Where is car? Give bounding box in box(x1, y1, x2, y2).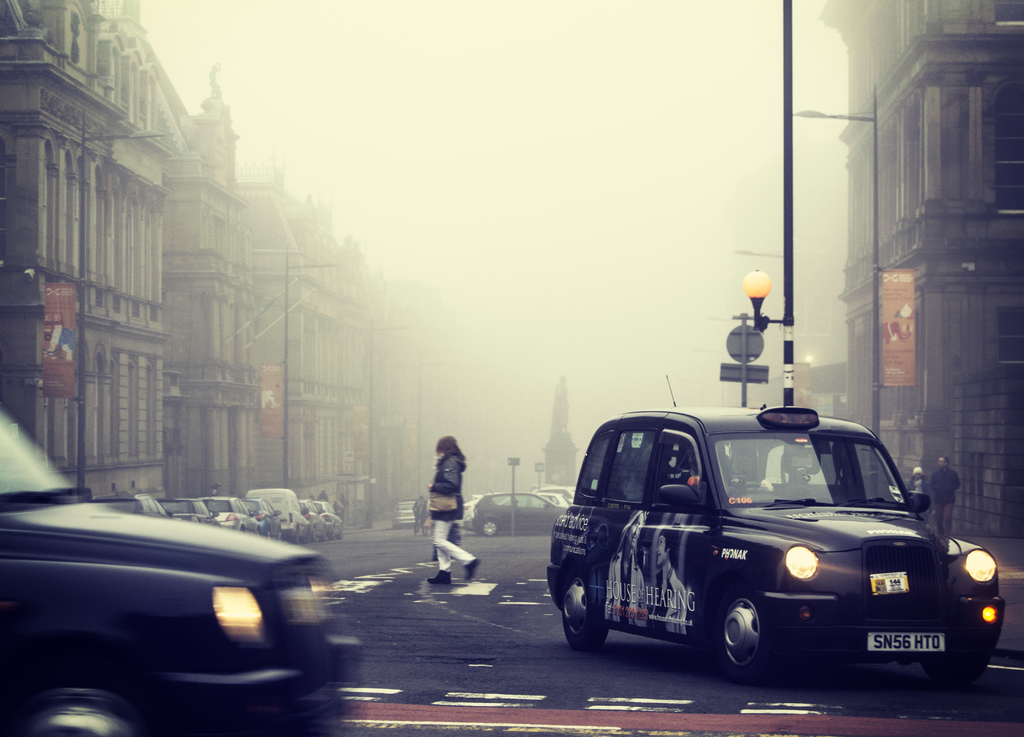
box(536, 355, 1008, 673).
